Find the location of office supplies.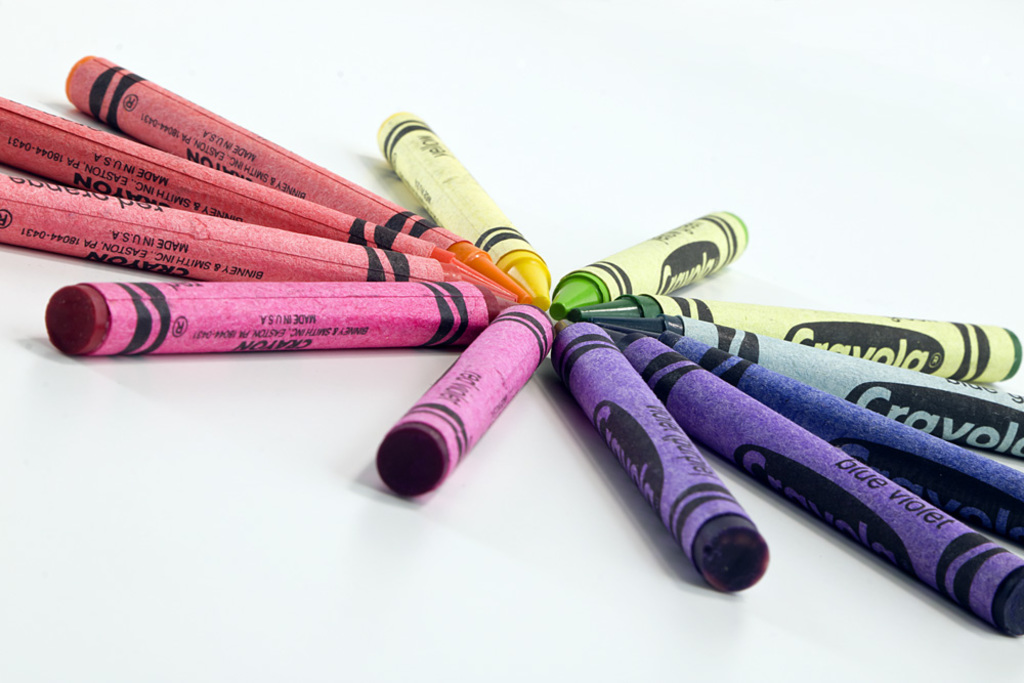
Location: (x1=0, y1=92, x2=508, y2=292).
